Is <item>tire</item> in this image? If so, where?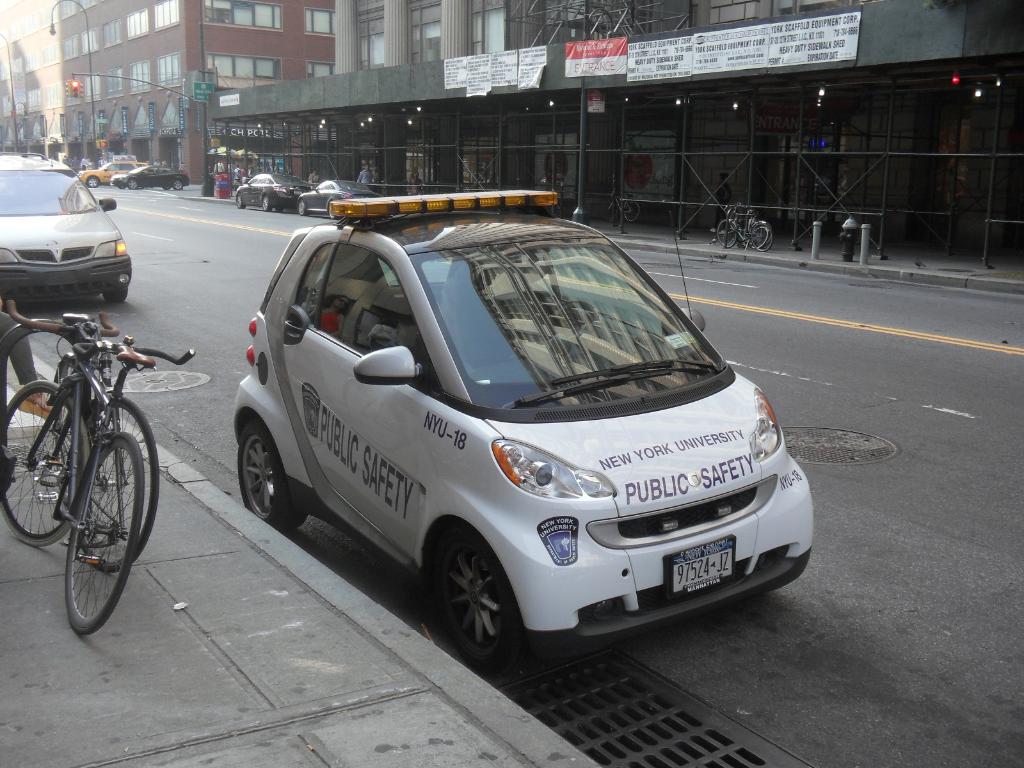
Yes, at <region>755, 227, 770, 252</region>.
